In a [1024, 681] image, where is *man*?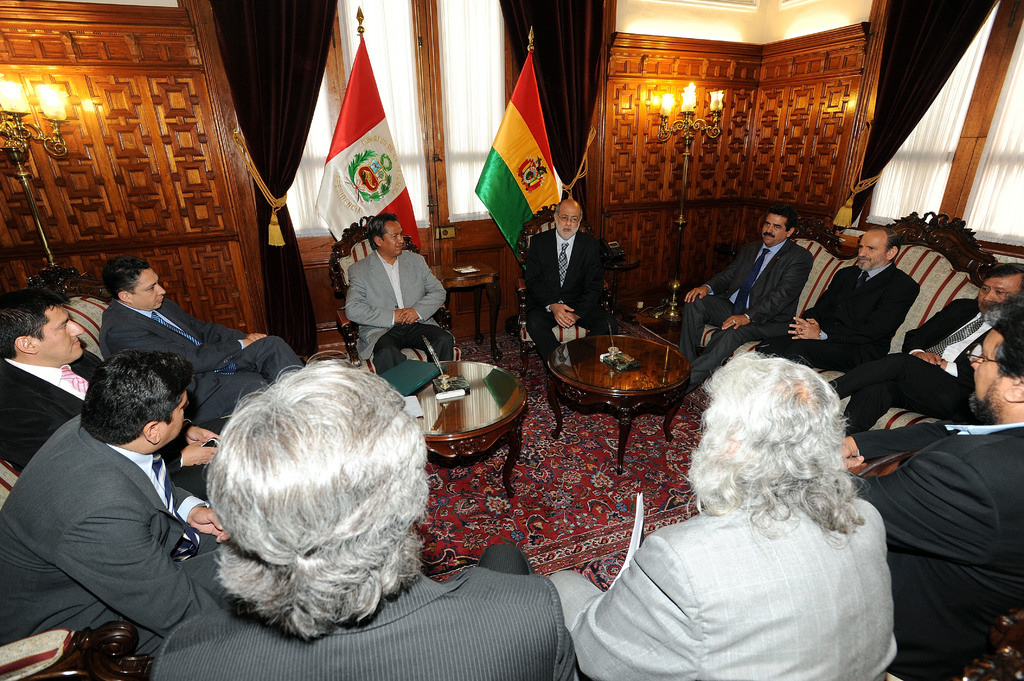
546 357 901 680.
